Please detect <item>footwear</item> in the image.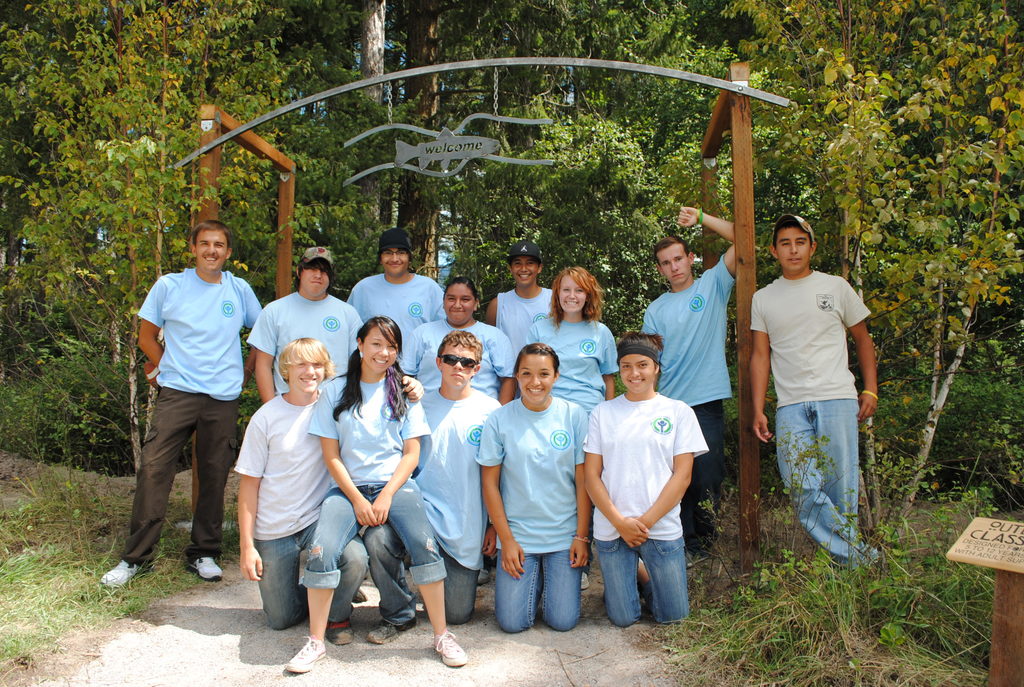
{"x1": 189, "y1": 558, "x2": 223, "y2": 581}.
